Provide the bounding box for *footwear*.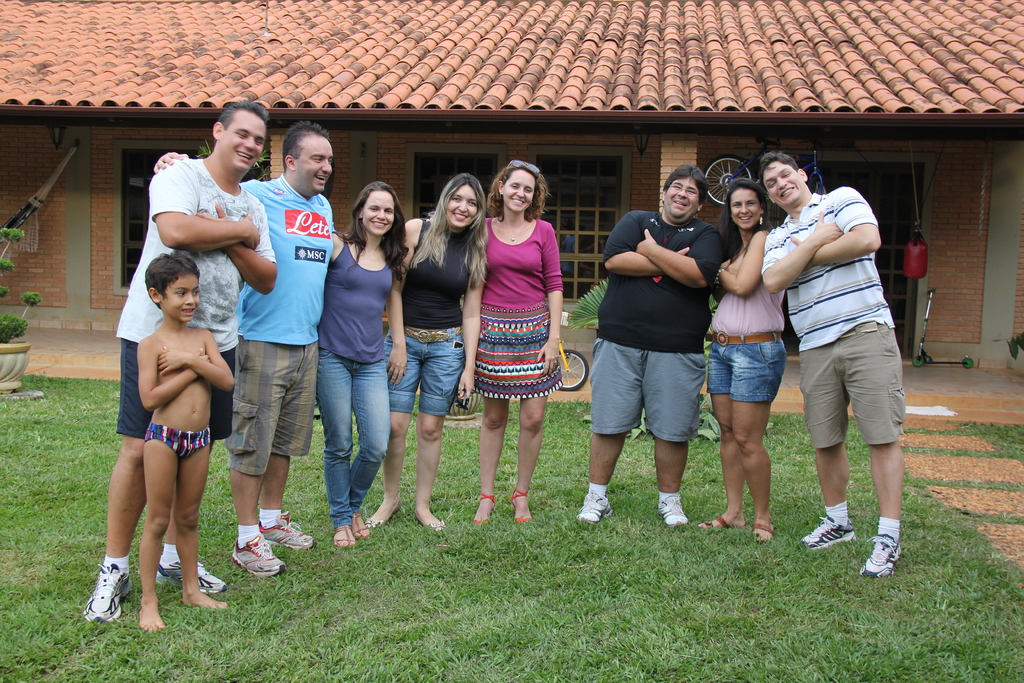
237 536 289 580.
